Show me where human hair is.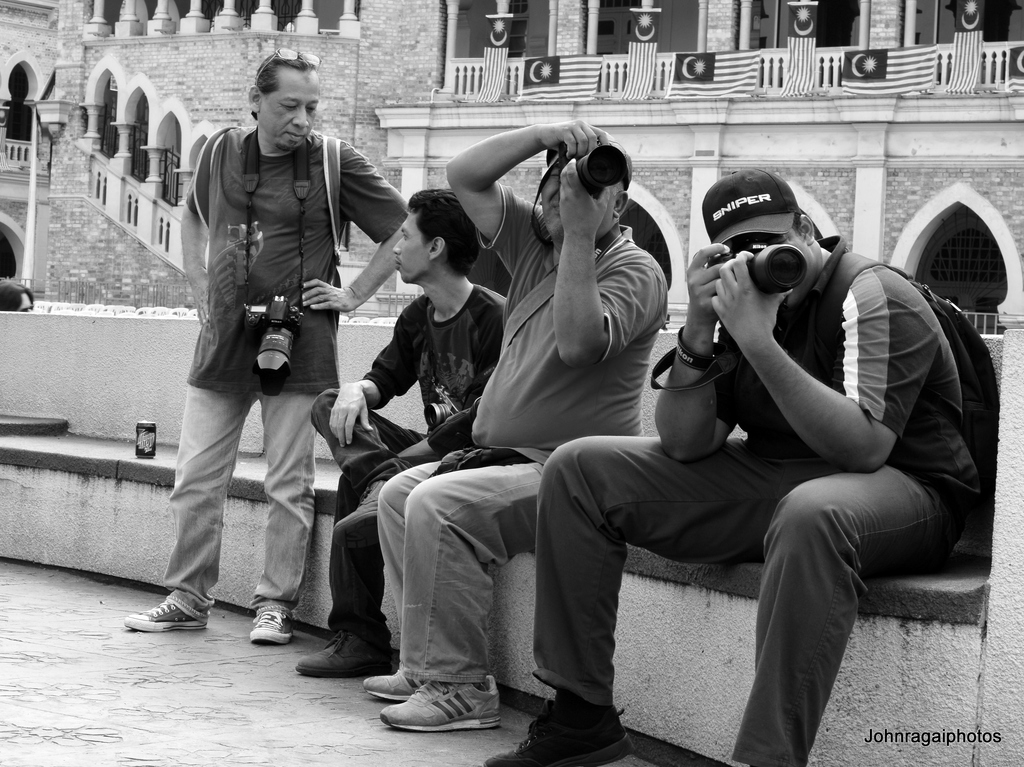
human hair is at (x1=792, y1=211, x2=802, y2=238).
